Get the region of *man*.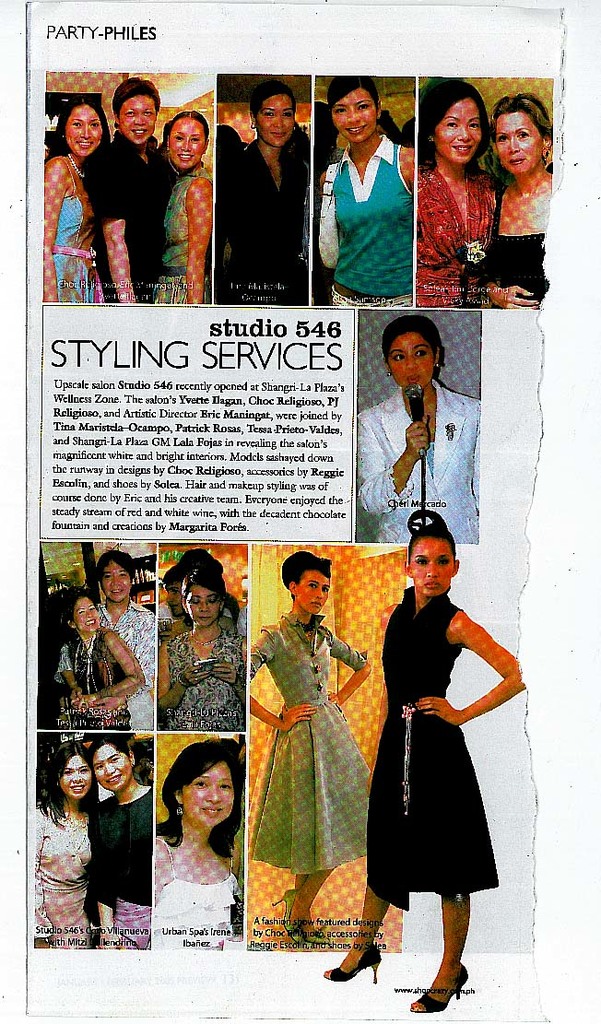
rect(45, 558, 152, 736).
